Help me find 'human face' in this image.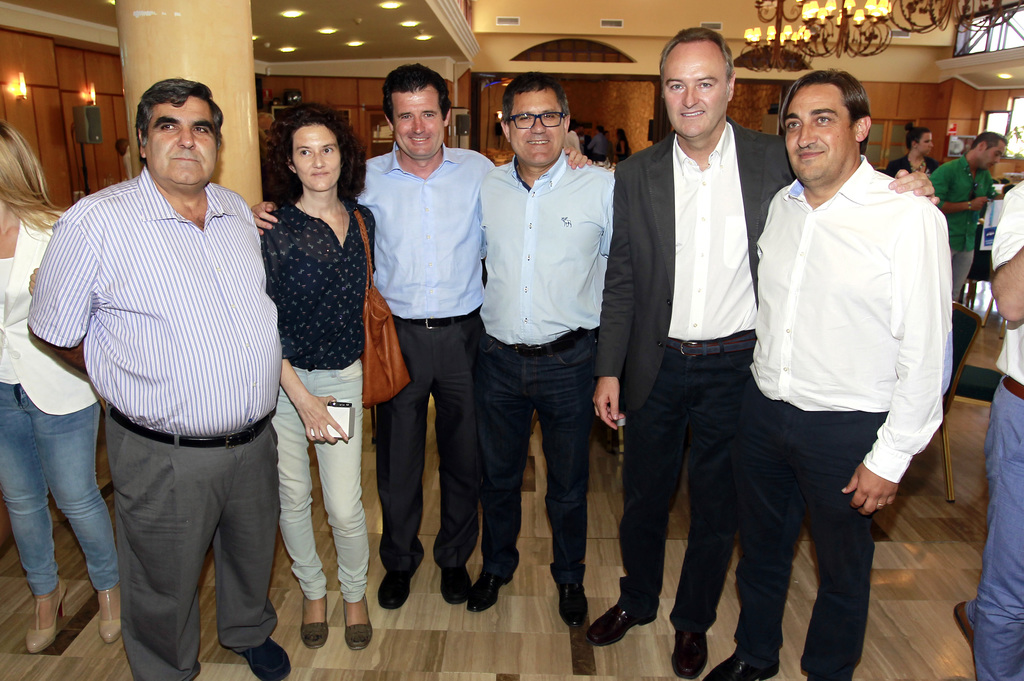
Found it: 781,81,854,186.
